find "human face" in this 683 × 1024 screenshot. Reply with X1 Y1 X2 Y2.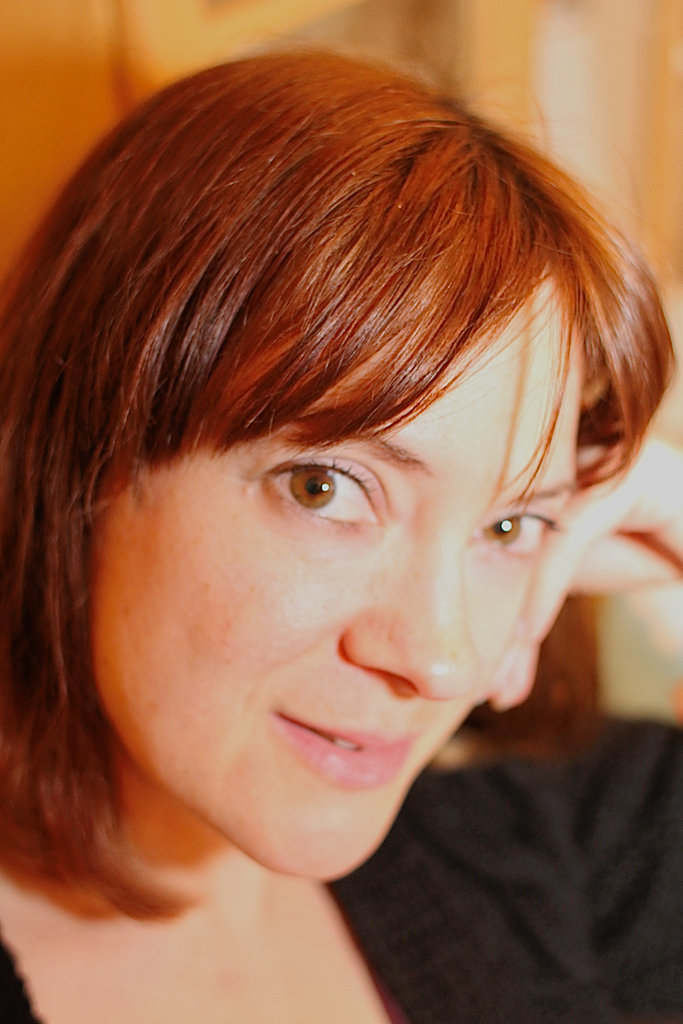
91 269 590 879.
